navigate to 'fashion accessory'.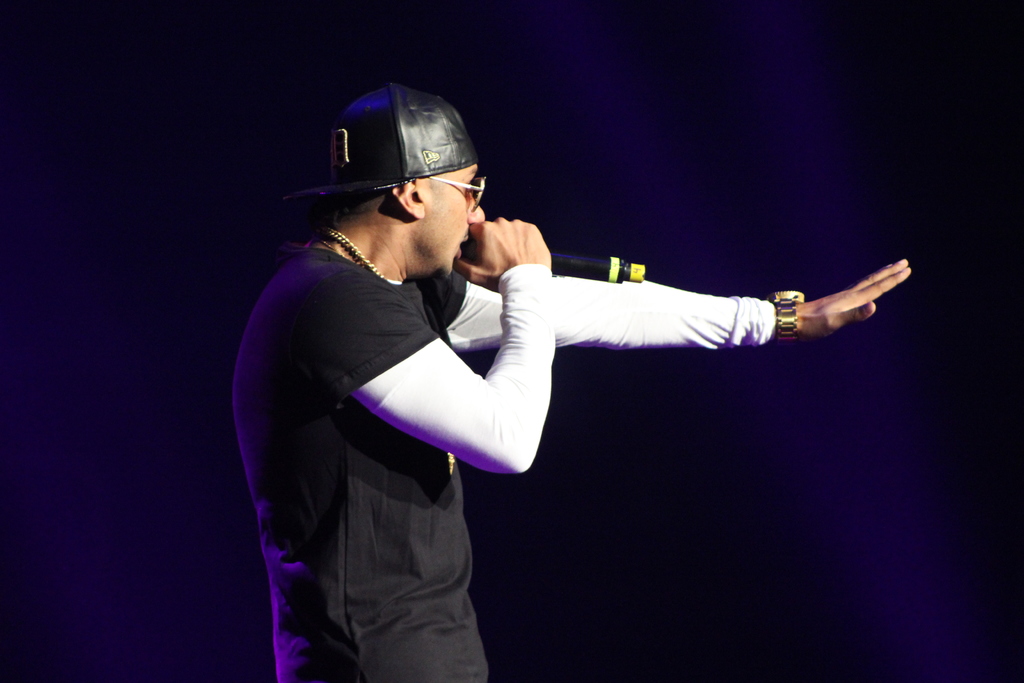
Navigation target: region(325, 229, 396, 285).
